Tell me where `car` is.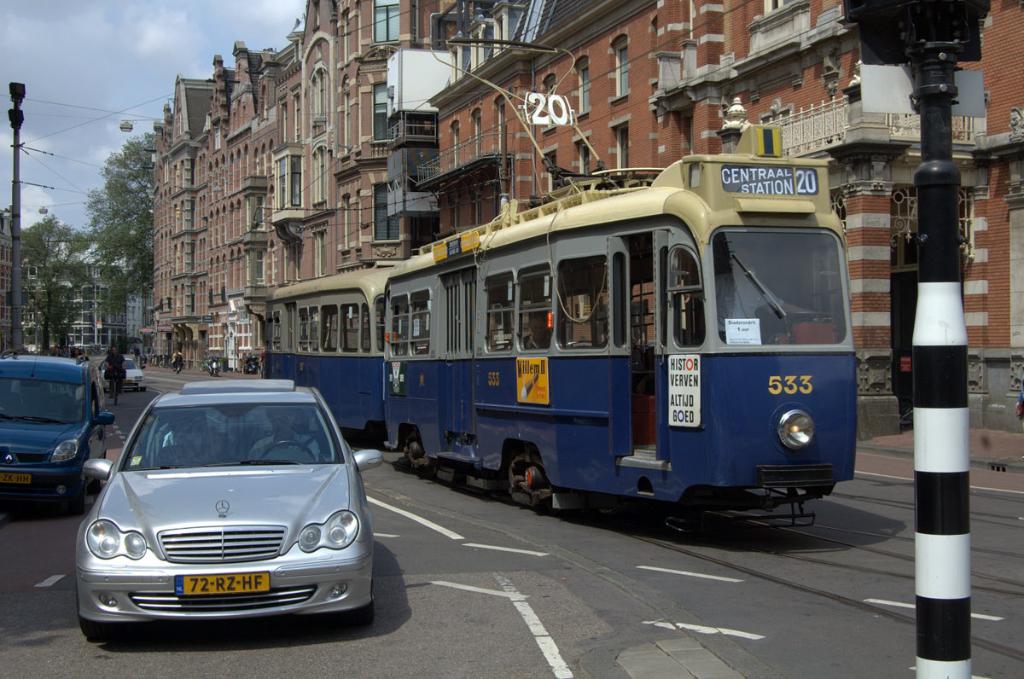
`car` is at <region>67, 386, 374, 652</region>.
